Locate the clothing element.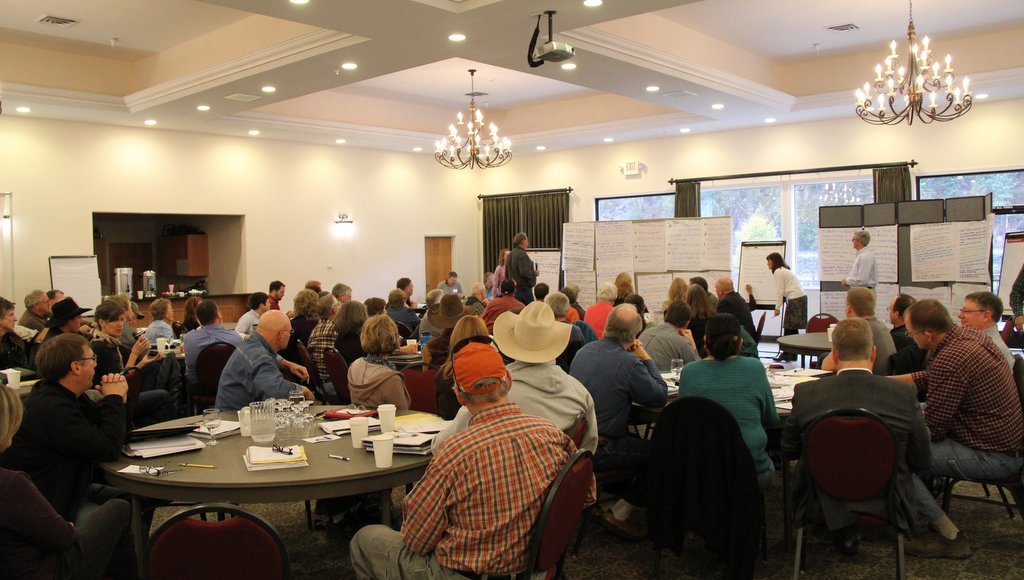
Element bbox: crop(0, 454, 132, 579).
